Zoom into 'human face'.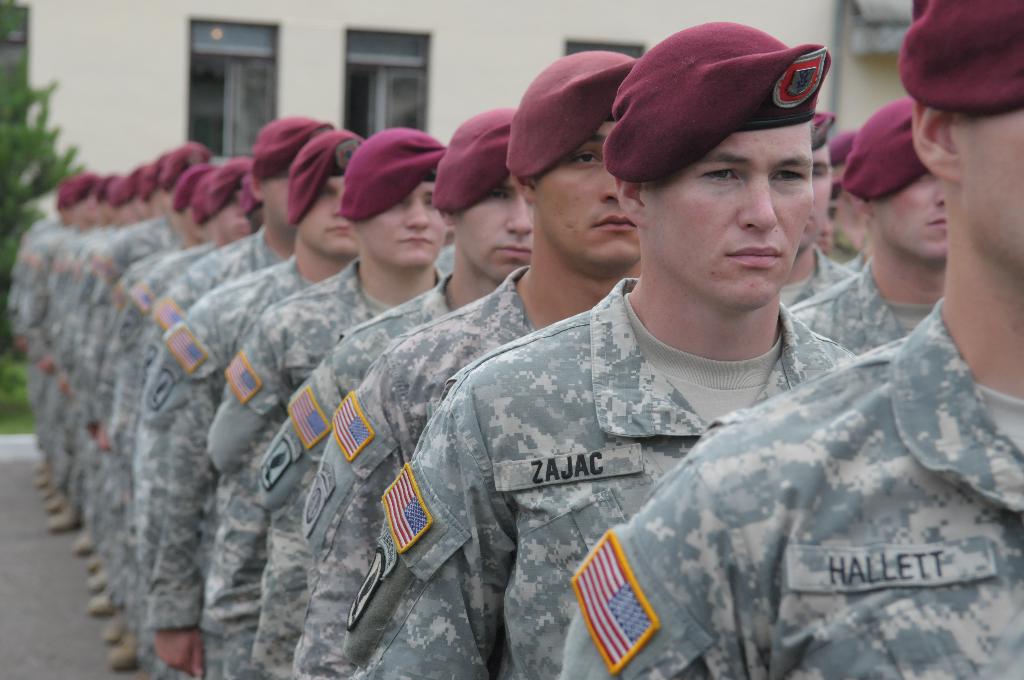
Zoom target: crop(643, 120, 814, 303).
